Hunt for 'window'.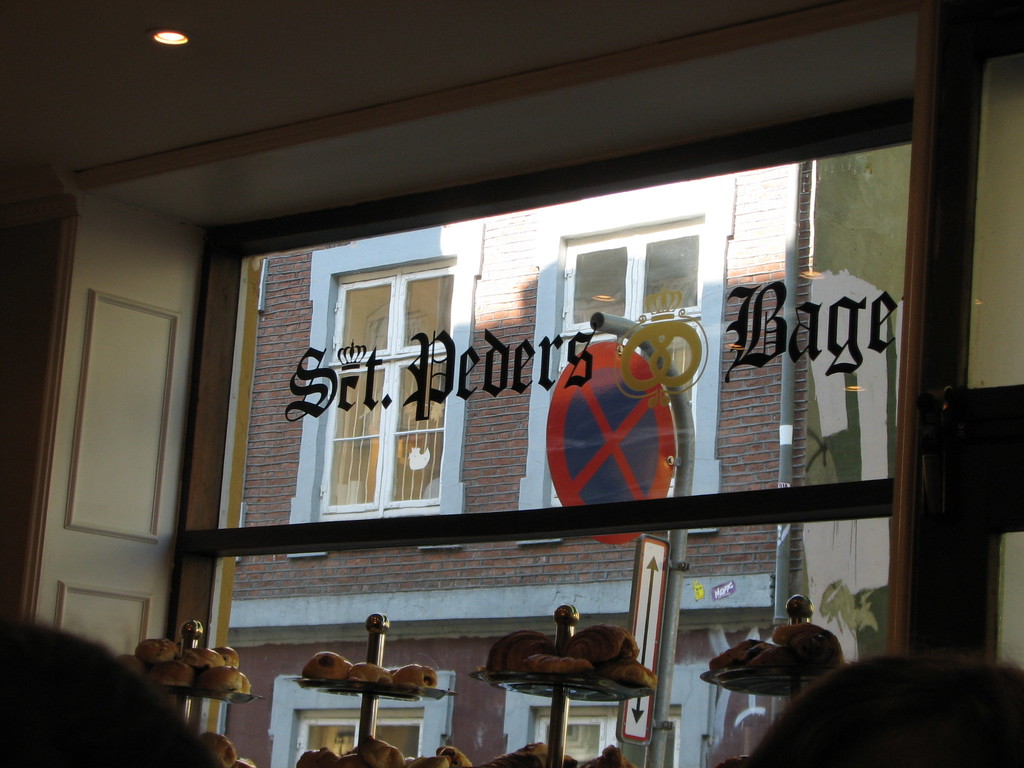
Hunted down at {"left": 293, "top": 706, "right": 423, "bottom": 767}.
